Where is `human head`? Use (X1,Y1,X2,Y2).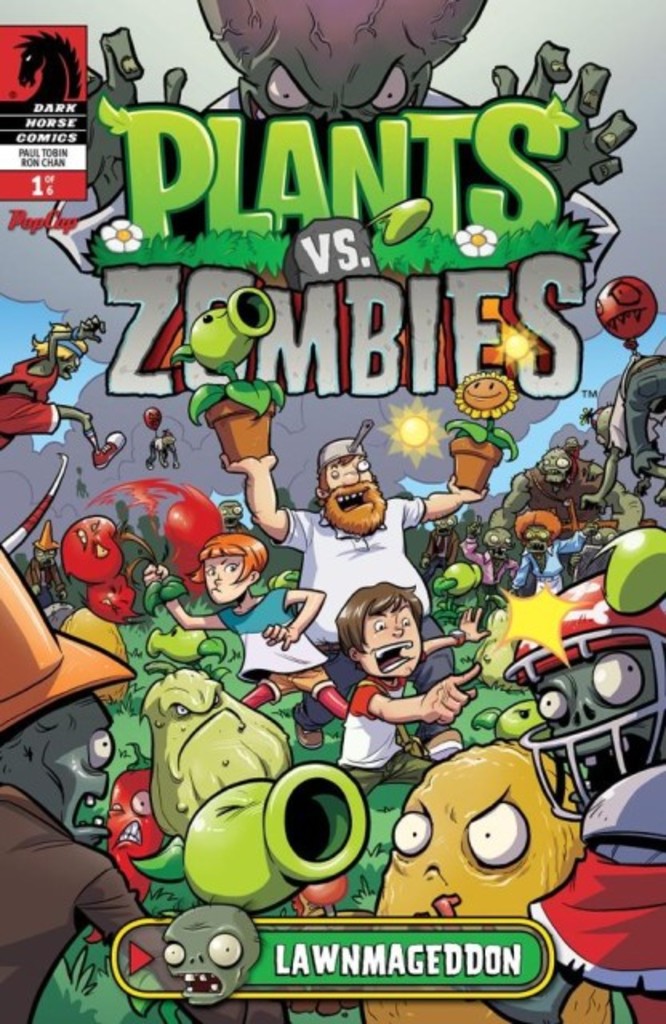
(327,581,440,680).
